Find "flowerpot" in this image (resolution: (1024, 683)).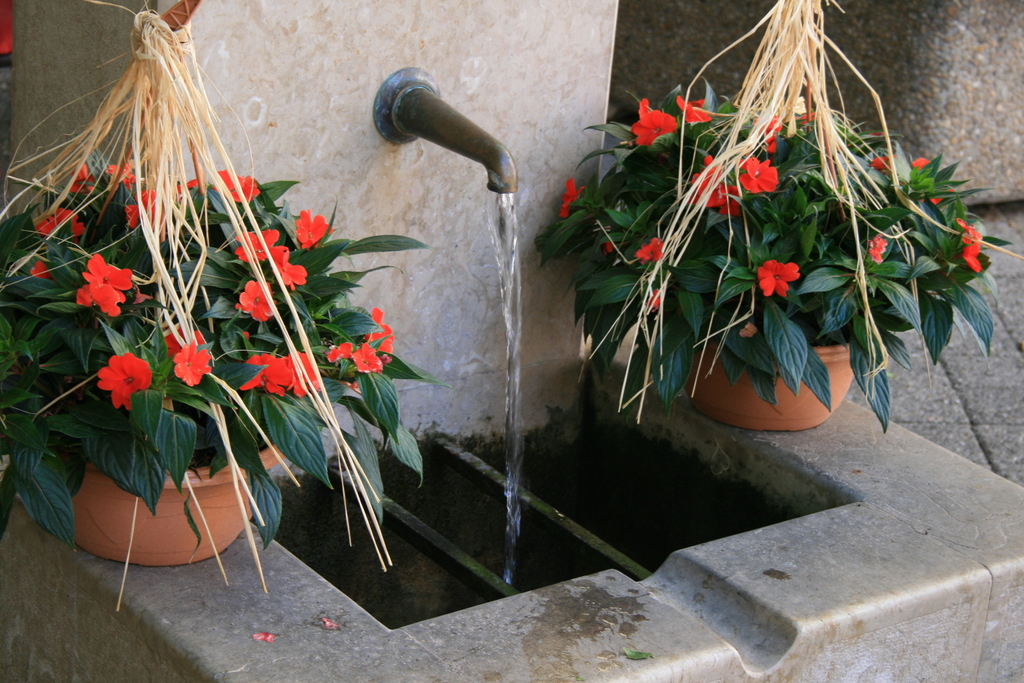
55/441/285/570.
